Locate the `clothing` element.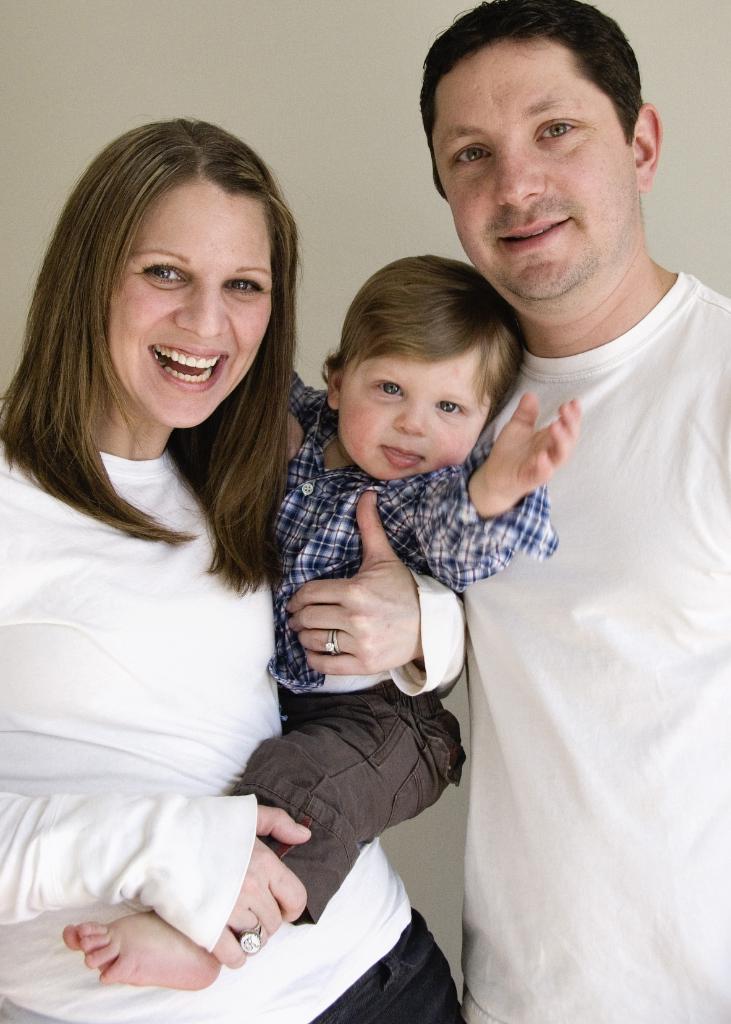
Element bbox: bbox=[218, 374, 570, 935].
